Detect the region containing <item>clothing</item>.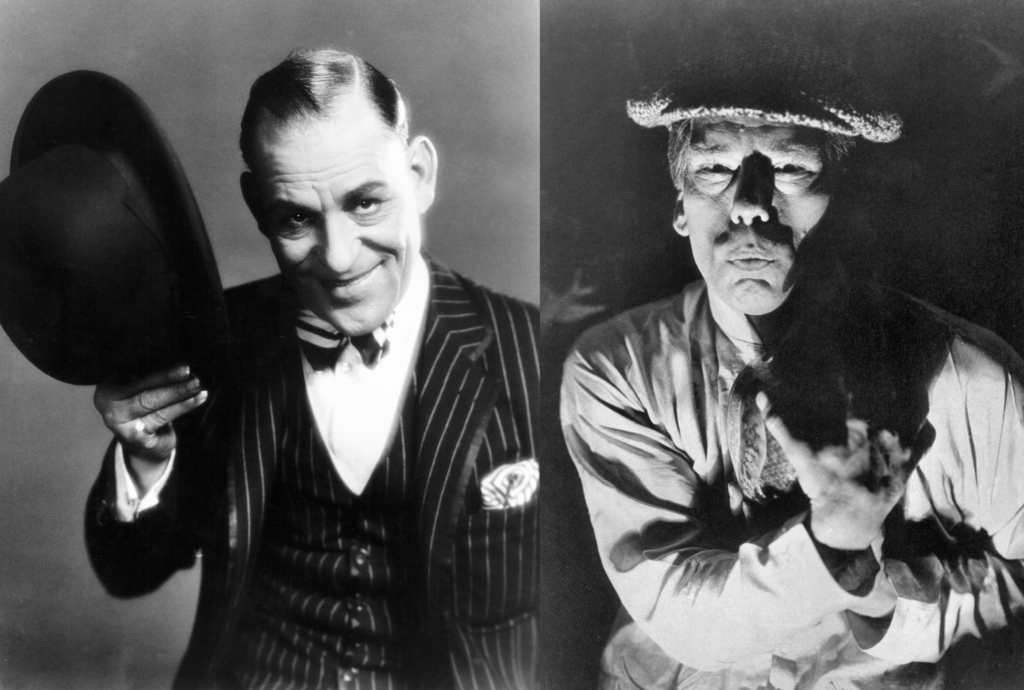
locate(557, 277, 1023, 689).
